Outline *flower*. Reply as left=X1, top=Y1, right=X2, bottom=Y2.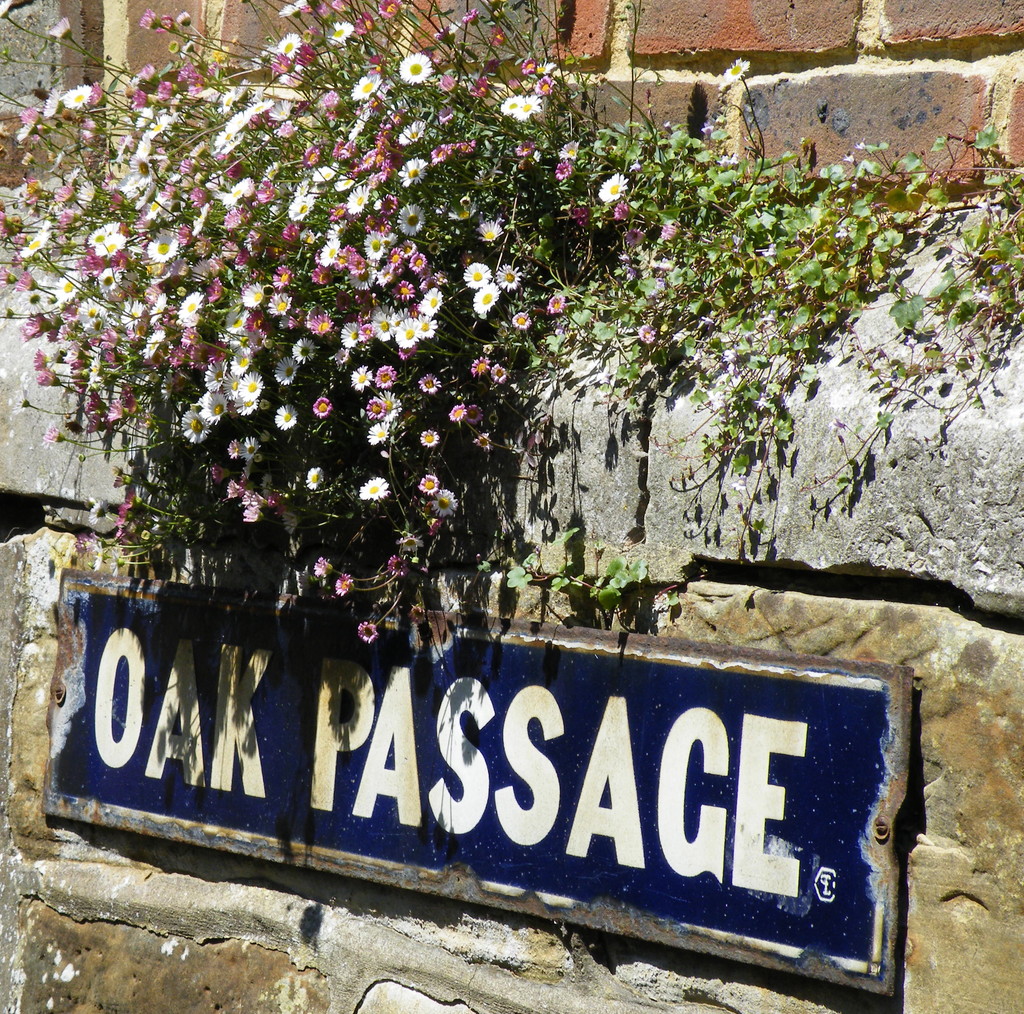
left=478, top=218, right=502, bottom=249.
